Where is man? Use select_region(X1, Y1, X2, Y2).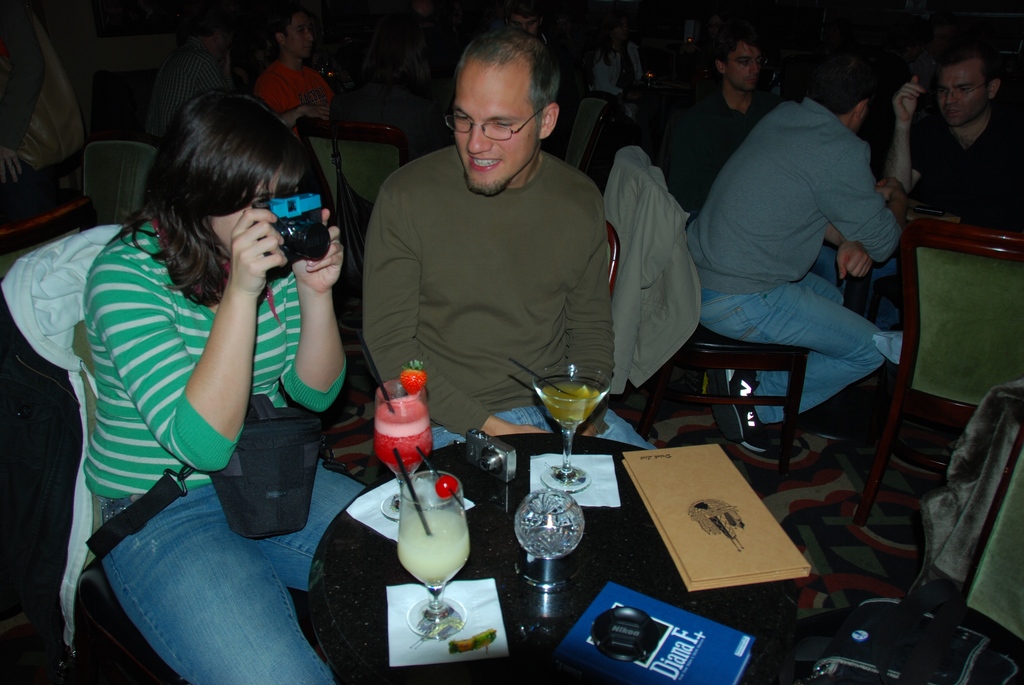
select_region(668, 29, 774, 208).
